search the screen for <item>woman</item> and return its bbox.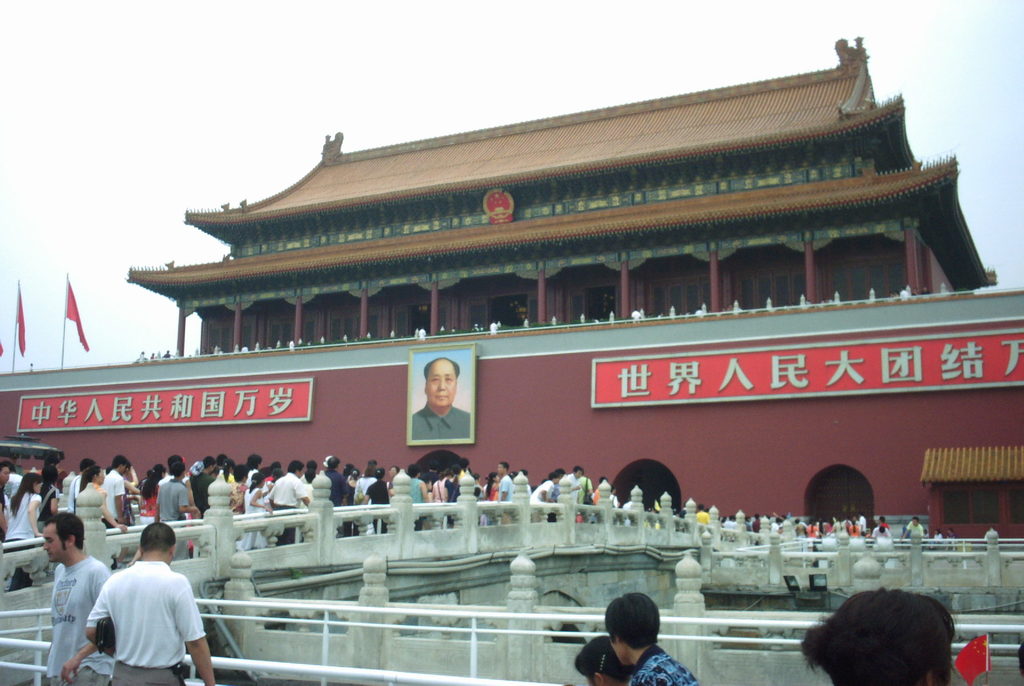
Found: bbox=[3, 470, 45, 590].
